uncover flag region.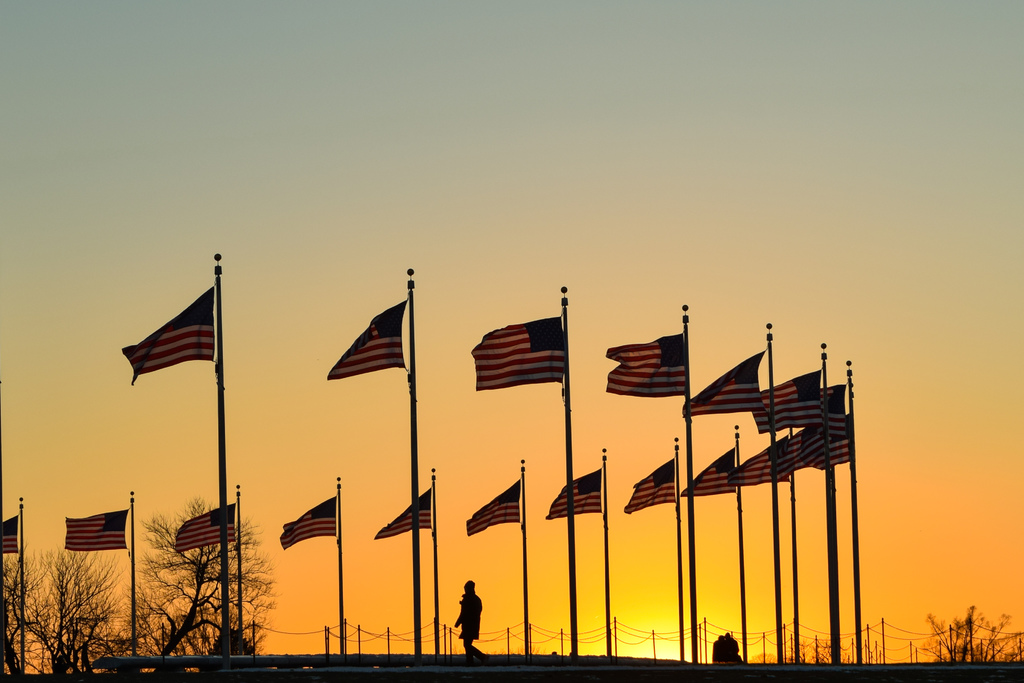
Uncovered: locate(116, 273, 228, 405).
